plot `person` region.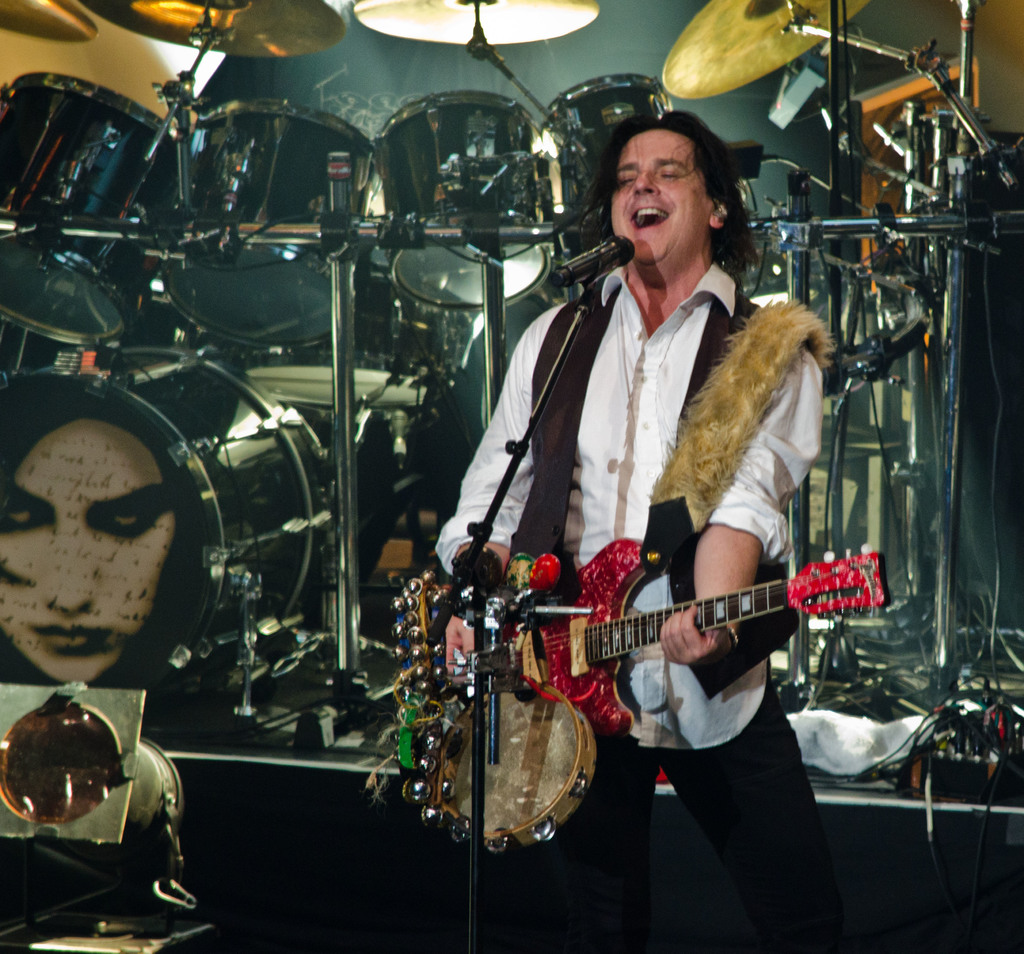
Plotted at 436 106 852 953.
